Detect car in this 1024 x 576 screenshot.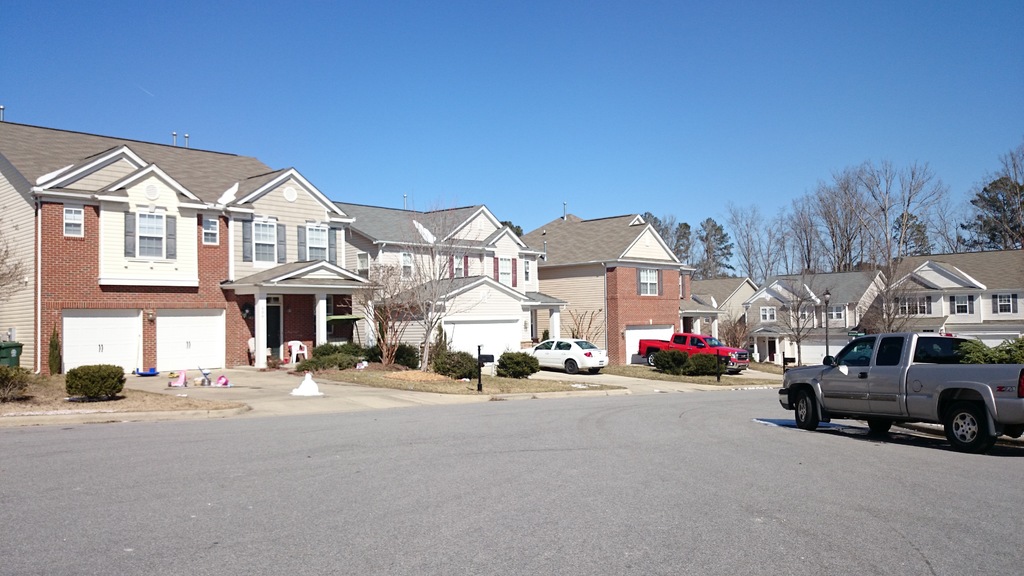
Detection: select_region(637, 332, 749, 370).
